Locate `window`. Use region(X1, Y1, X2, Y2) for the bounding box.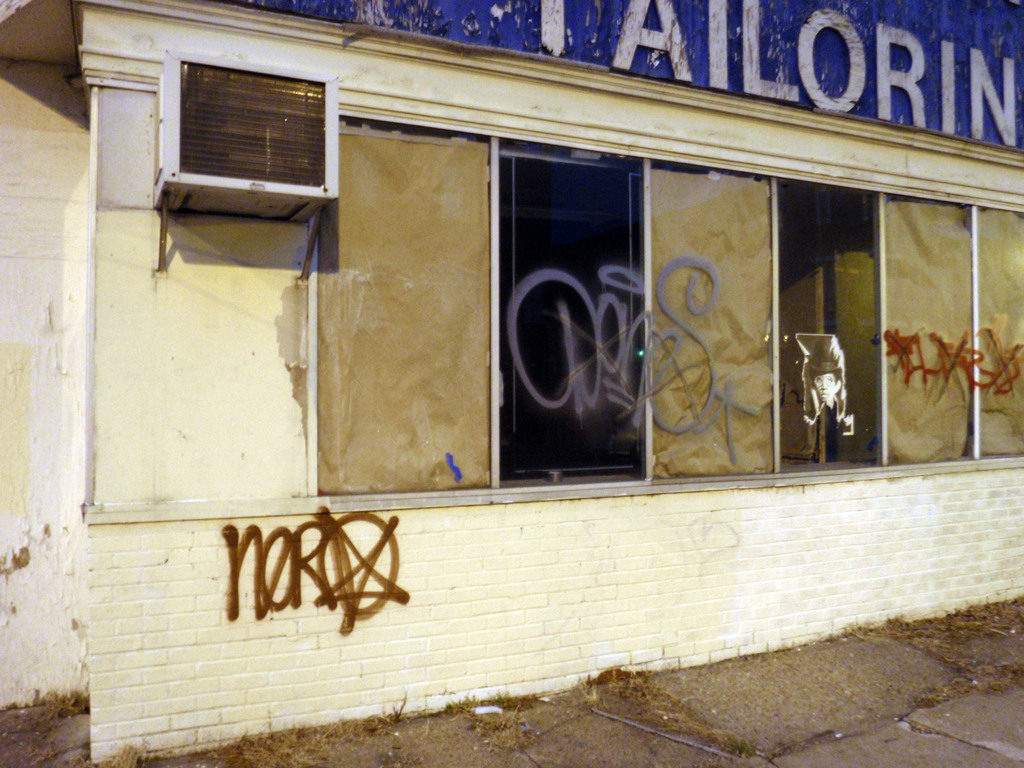
region(150, 34, 343, 204).
